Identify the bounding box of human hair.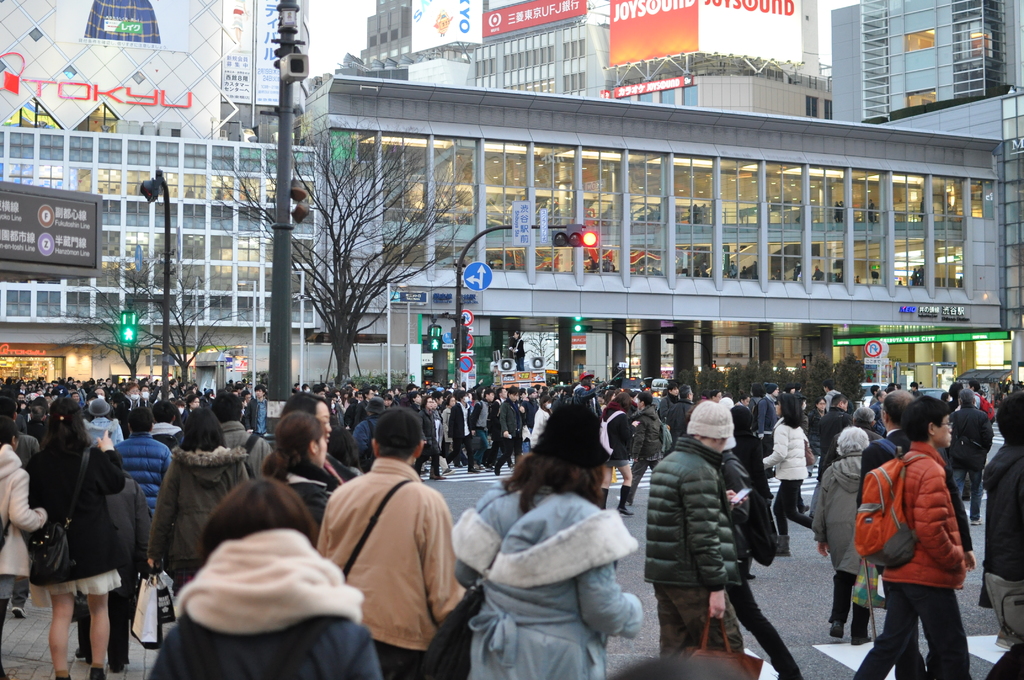
{"left": 39, "top": 397, "right": 92, "bottom": 453}.
